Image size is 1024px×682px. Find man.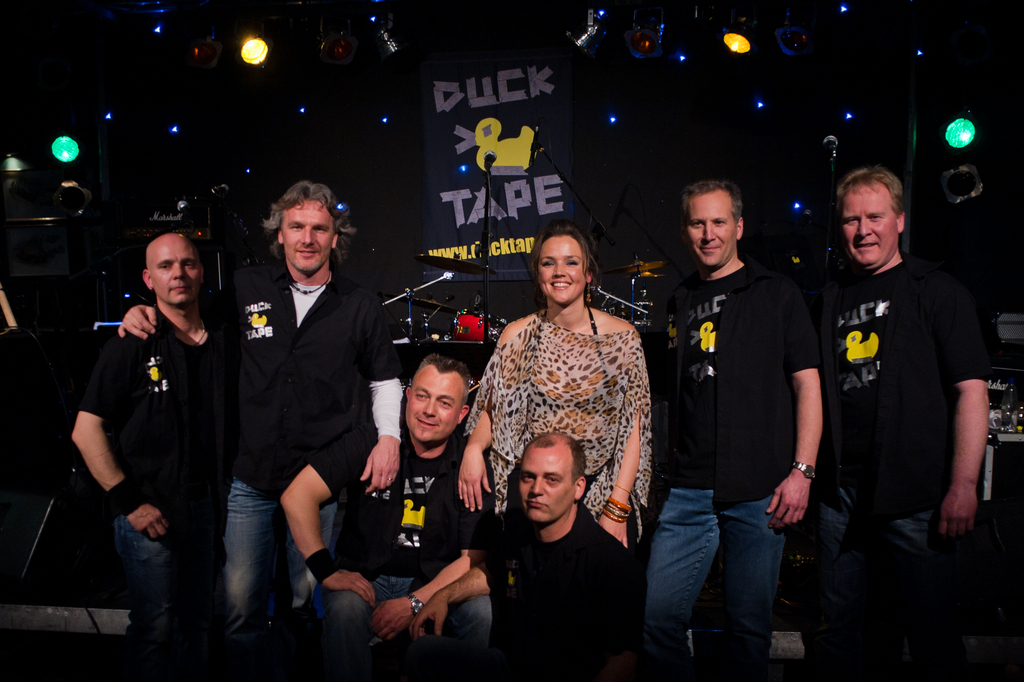
71 233 237 681.
